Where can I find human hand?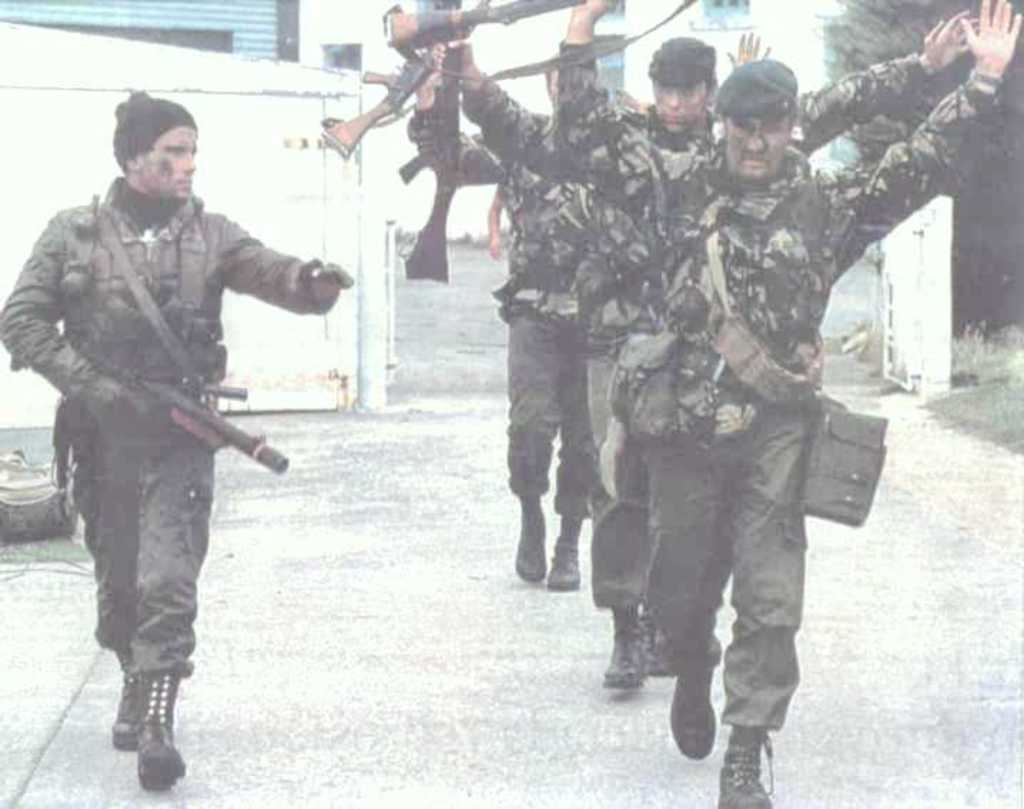
You can find it at select_region(98, 387, 148, 437).
